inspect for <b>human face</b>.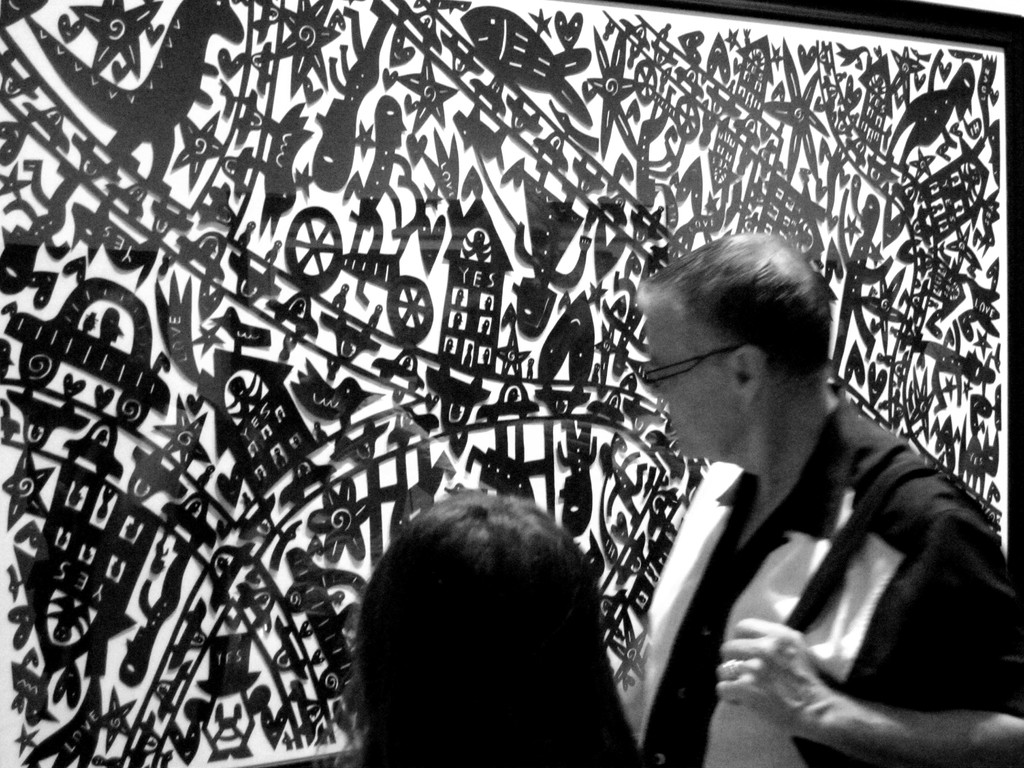
Inspection: 635, 299, 741, 464.
